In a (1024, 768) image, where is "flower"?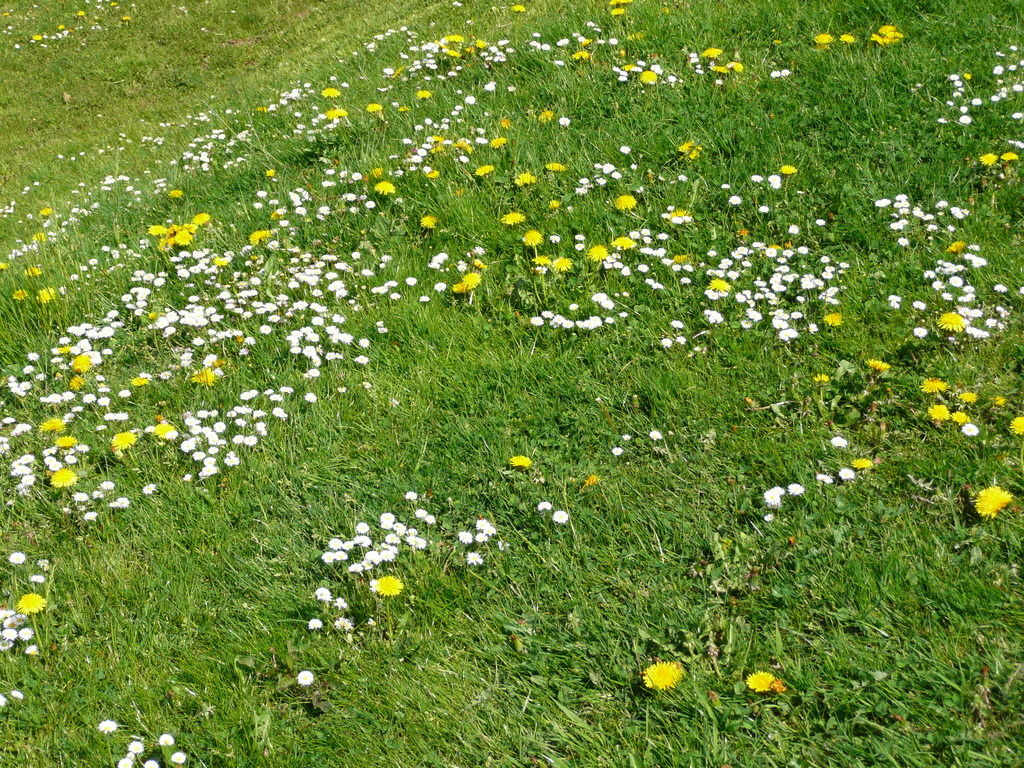
546:508:570:526.
